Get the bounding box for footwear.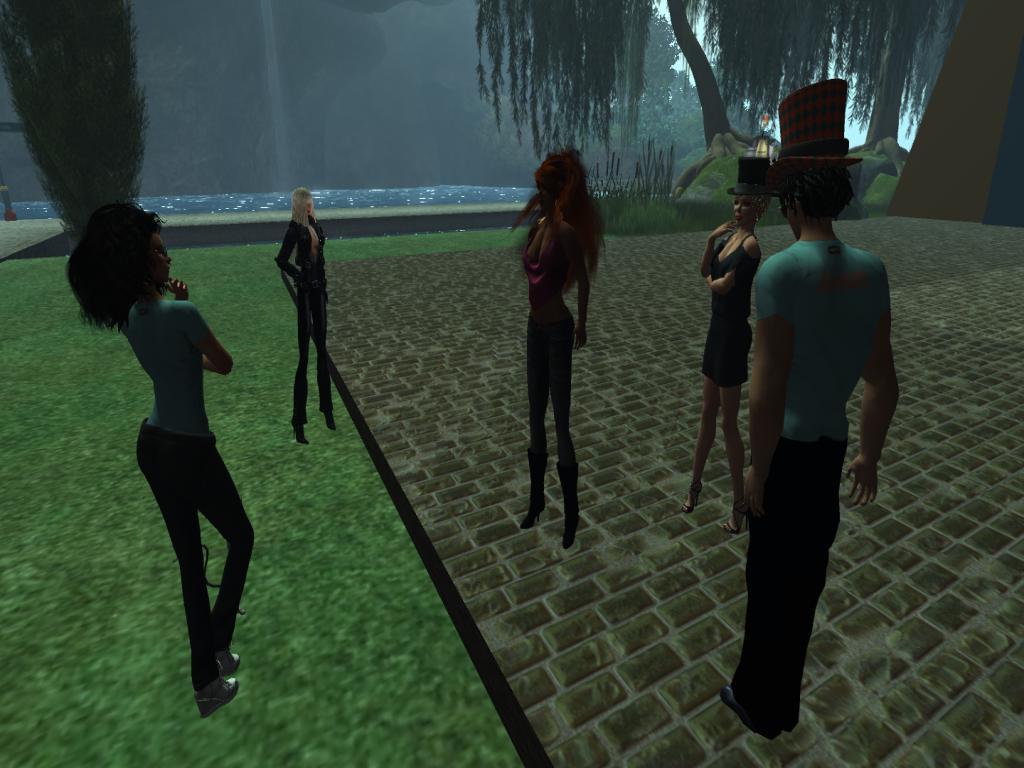
<box>723,686,780,742</box>.
